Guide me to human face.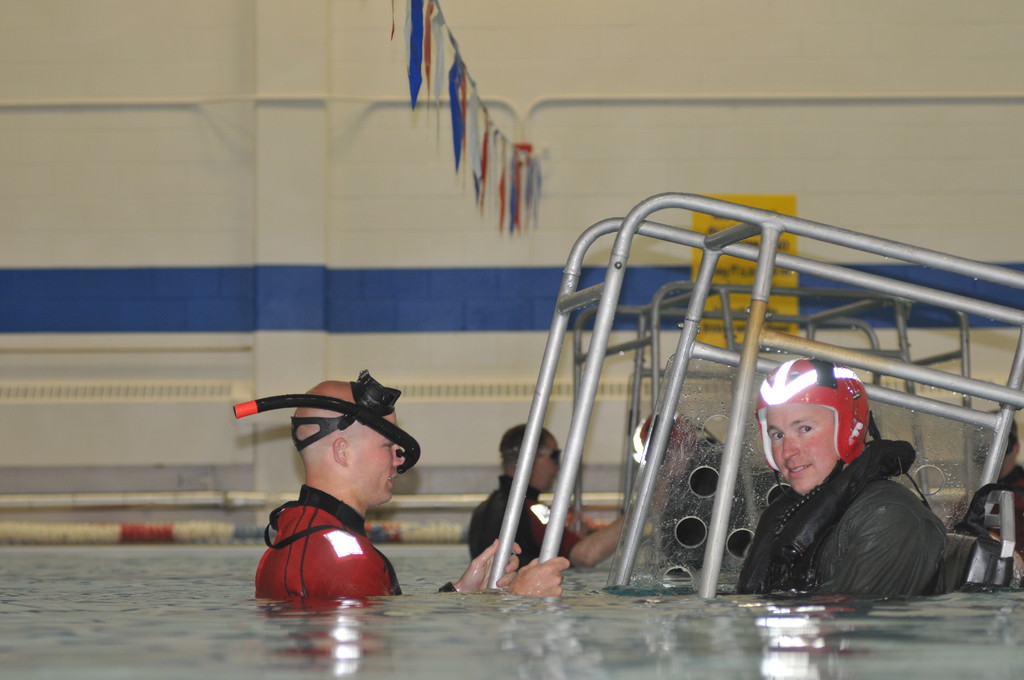
Guidance: crop(349, 413, 406, 501).
